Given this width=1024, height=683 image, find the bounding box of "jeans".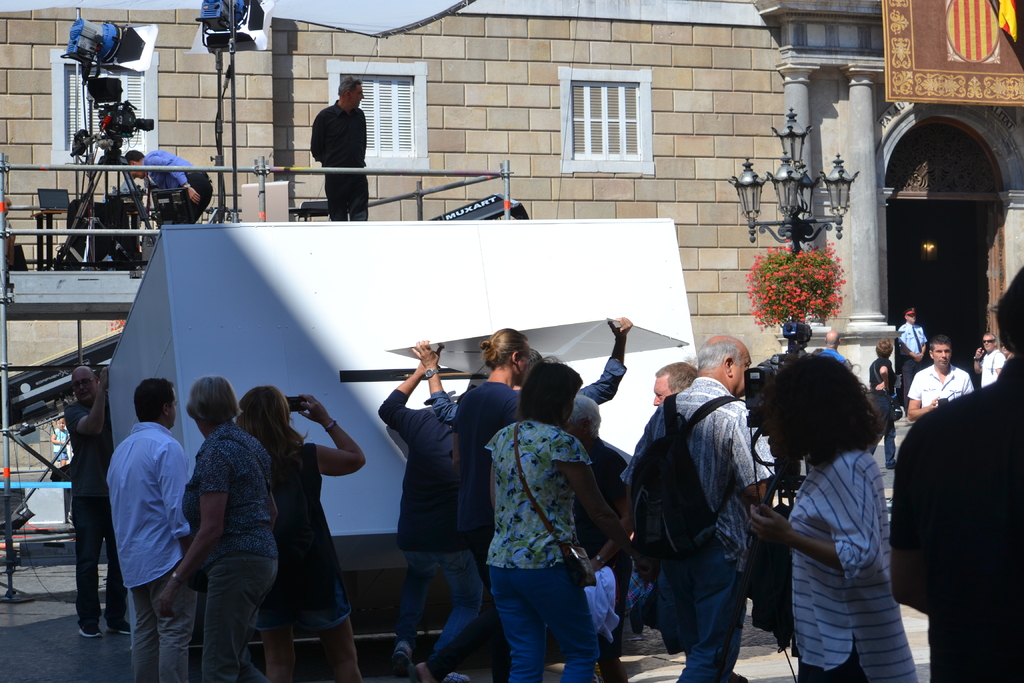
bbox=(664, 570, 744, 682).
